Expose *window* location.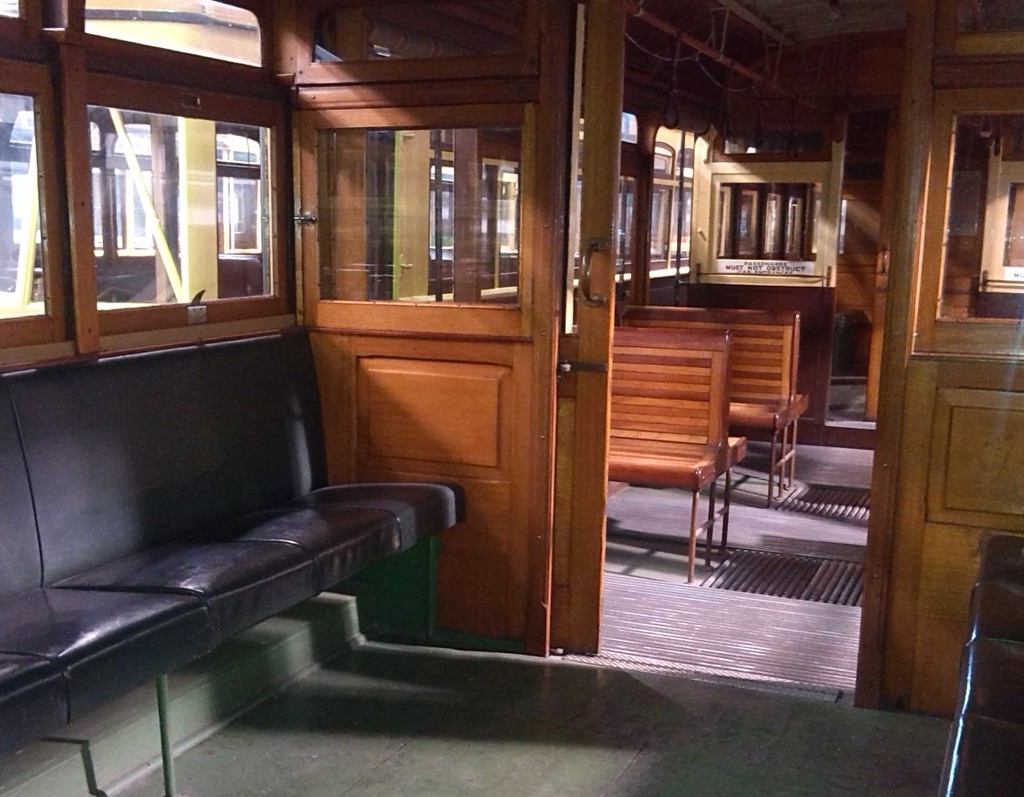
Exposed at 706,173,827,273.
